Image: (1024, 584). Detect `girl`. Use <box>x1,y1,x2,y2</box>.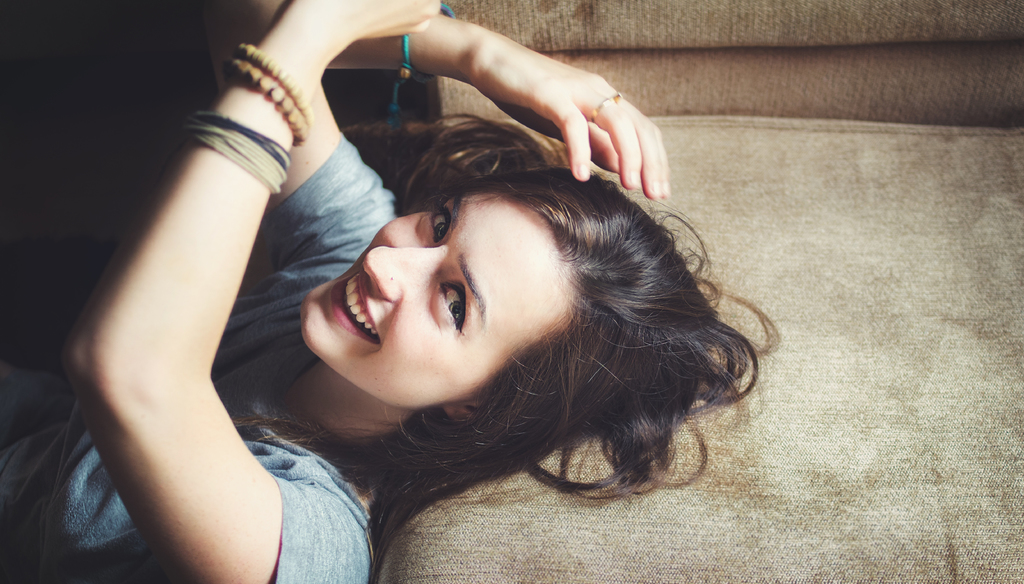
<box>0,0,781,583</box>.
